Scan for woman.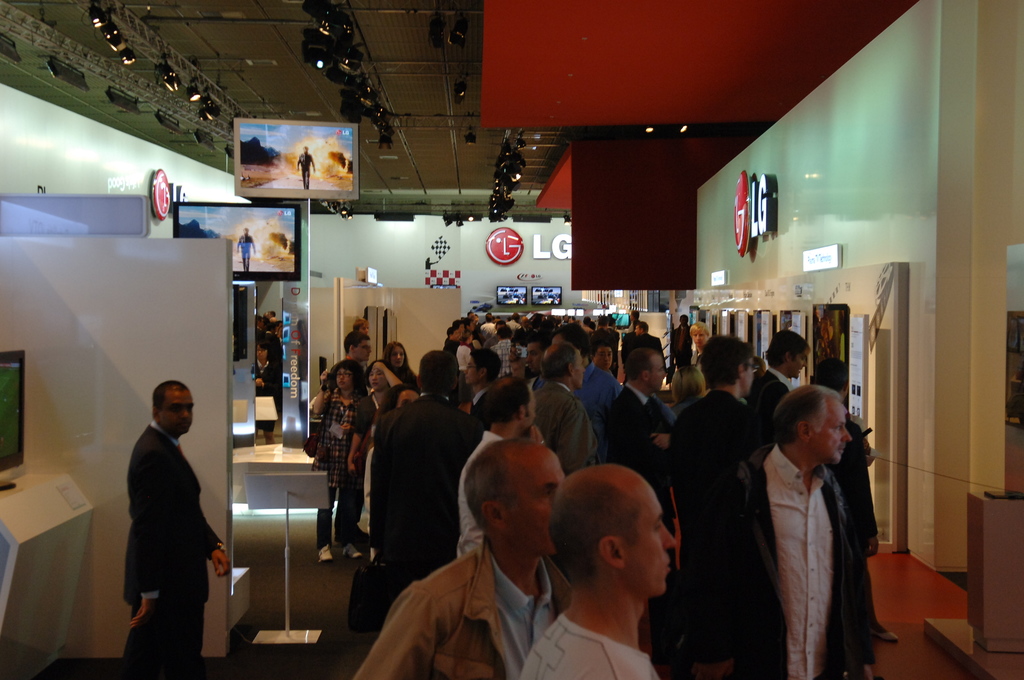
Scan result: x1=454, y1=329, x2=474, y2=416.
